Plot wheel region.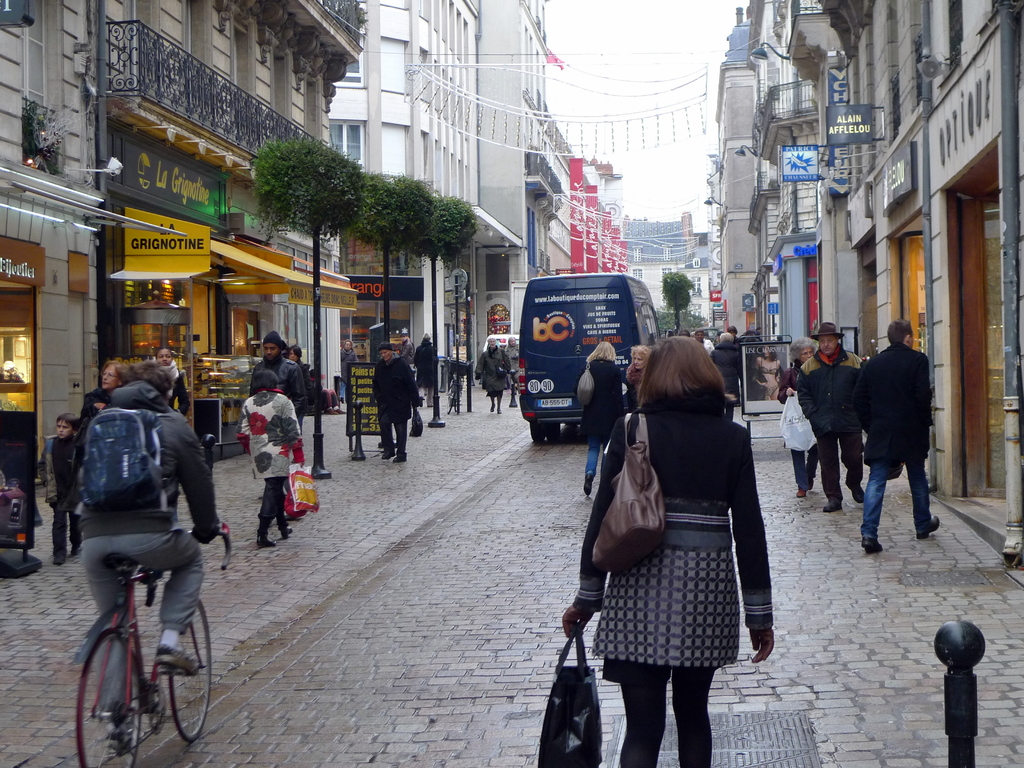
Plotted at [x1=526, y1=424, x2=547, y2=444].
